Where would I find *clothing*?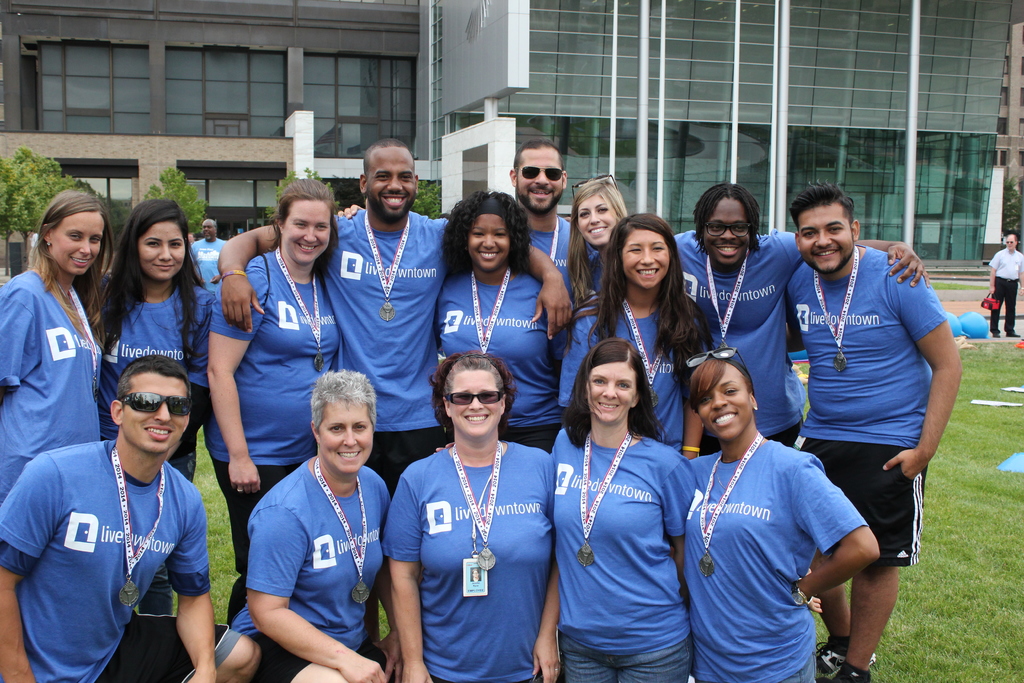
At locate(559, 634, 689, 682).
